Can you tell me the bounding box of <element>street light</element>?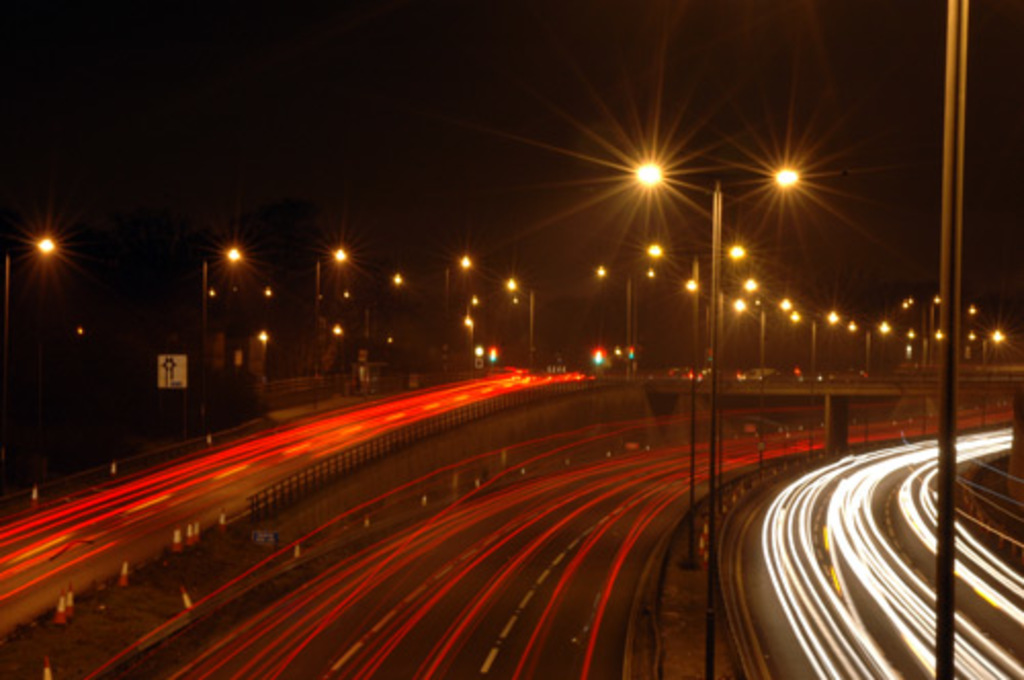
x1=848 y1=317 x2=885 y2=373.
